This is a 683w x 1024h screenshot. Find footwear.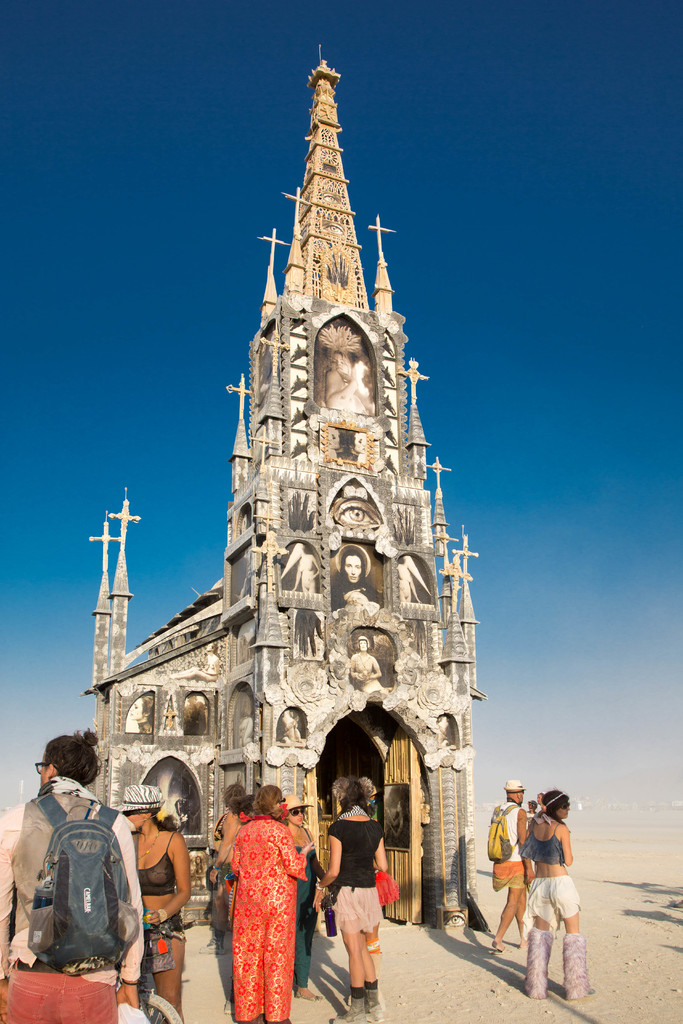
Bounding box: (293, 984, 325, 1002).
